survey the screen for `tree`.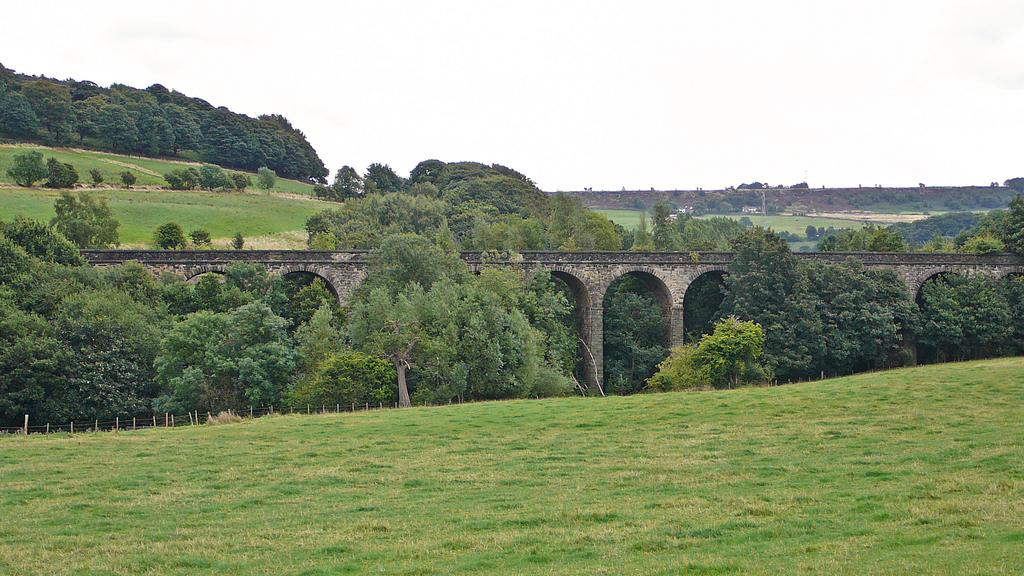
Survey found: box=[138, 104, 165, 116].
